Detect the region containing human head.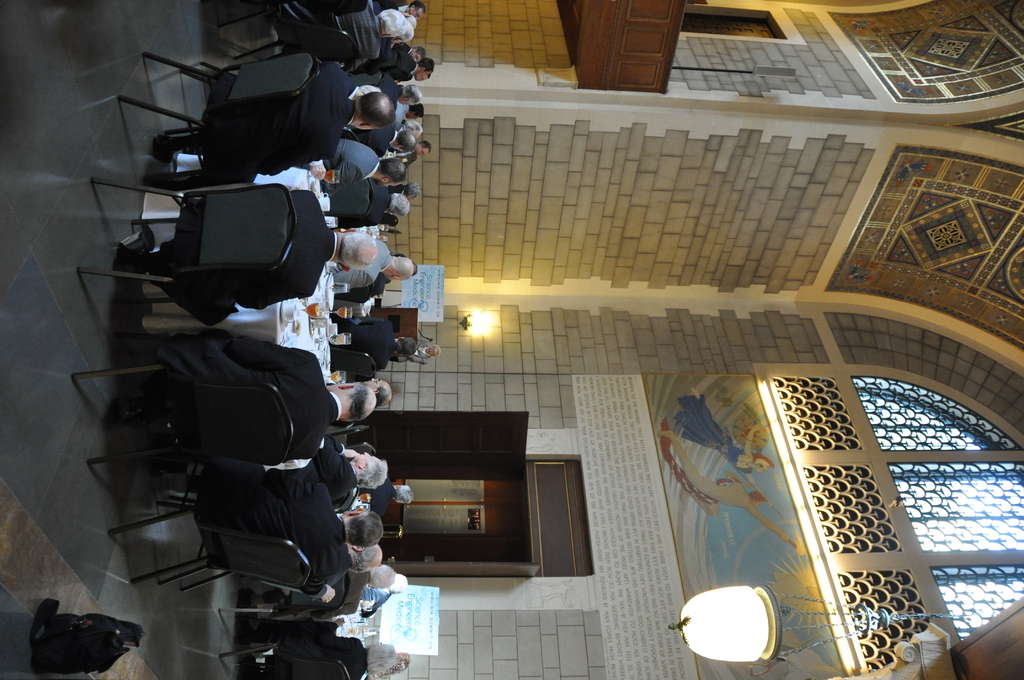
<bbox>348, 546, 383, 574</bbox>.
